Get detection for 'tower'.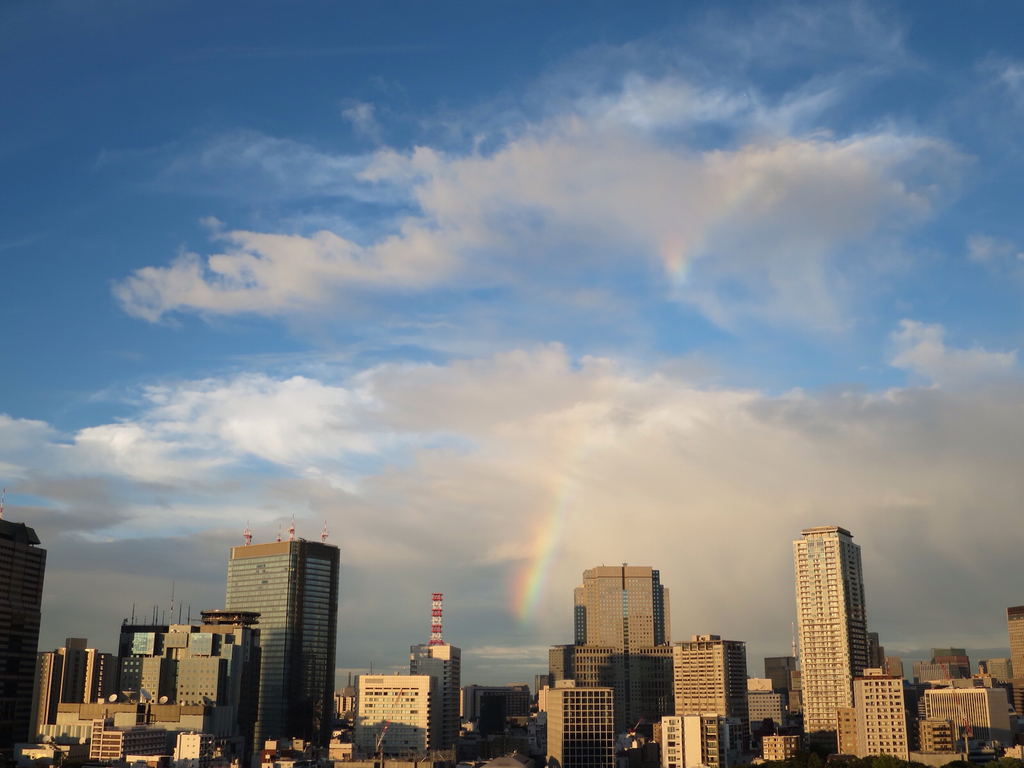
Detection: bbox=(548, 637, 634, 709).
